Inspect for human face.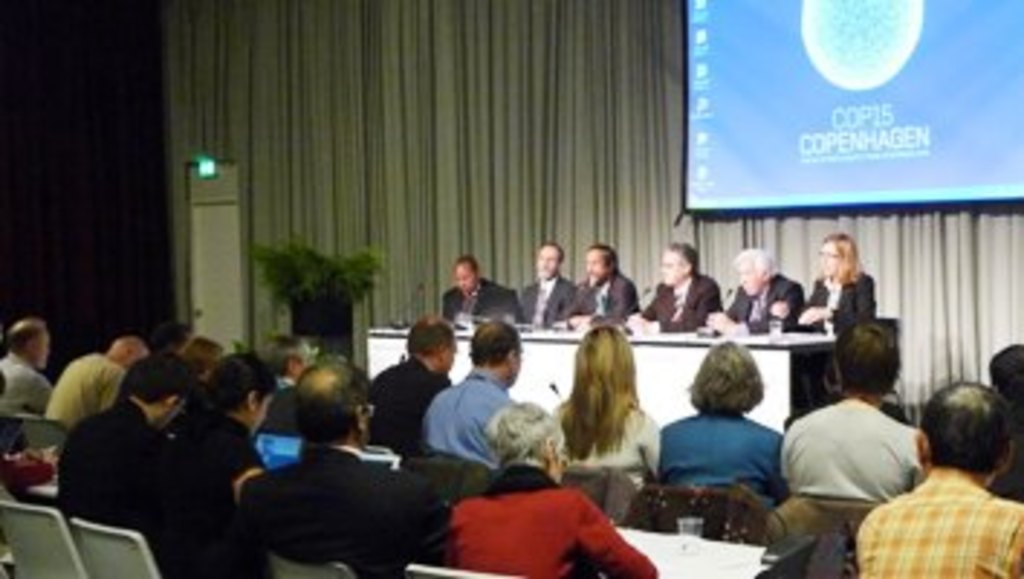
Inspection: 738:263:758:292.
